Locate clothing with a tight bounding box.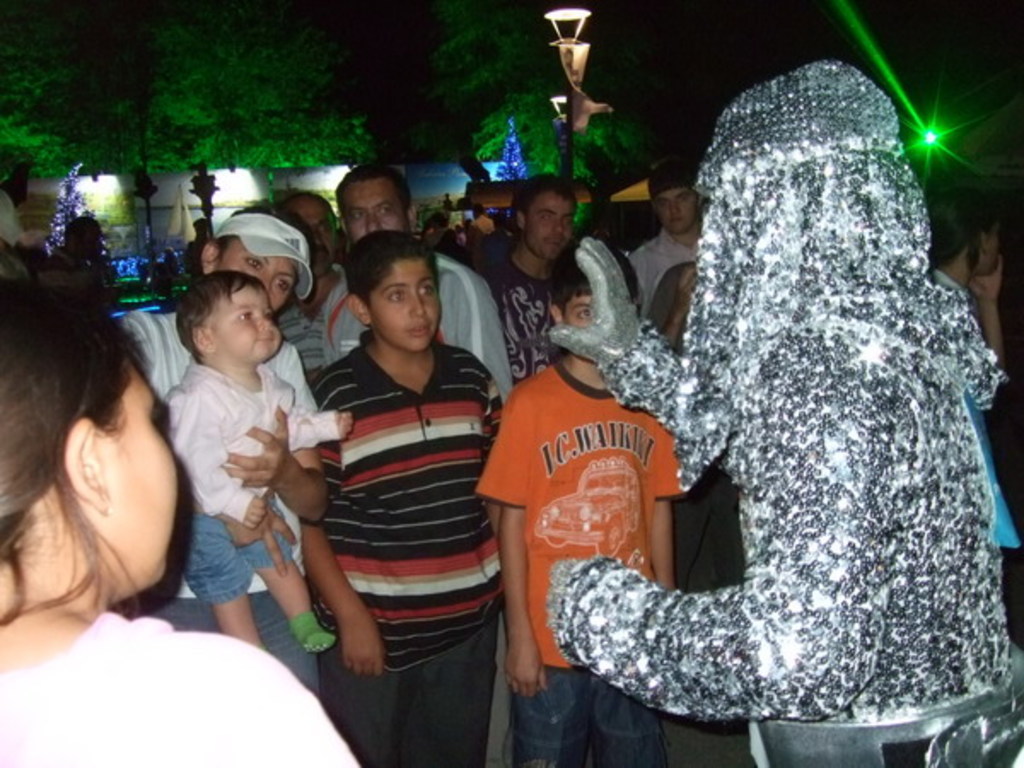
(628,227,700,321).
